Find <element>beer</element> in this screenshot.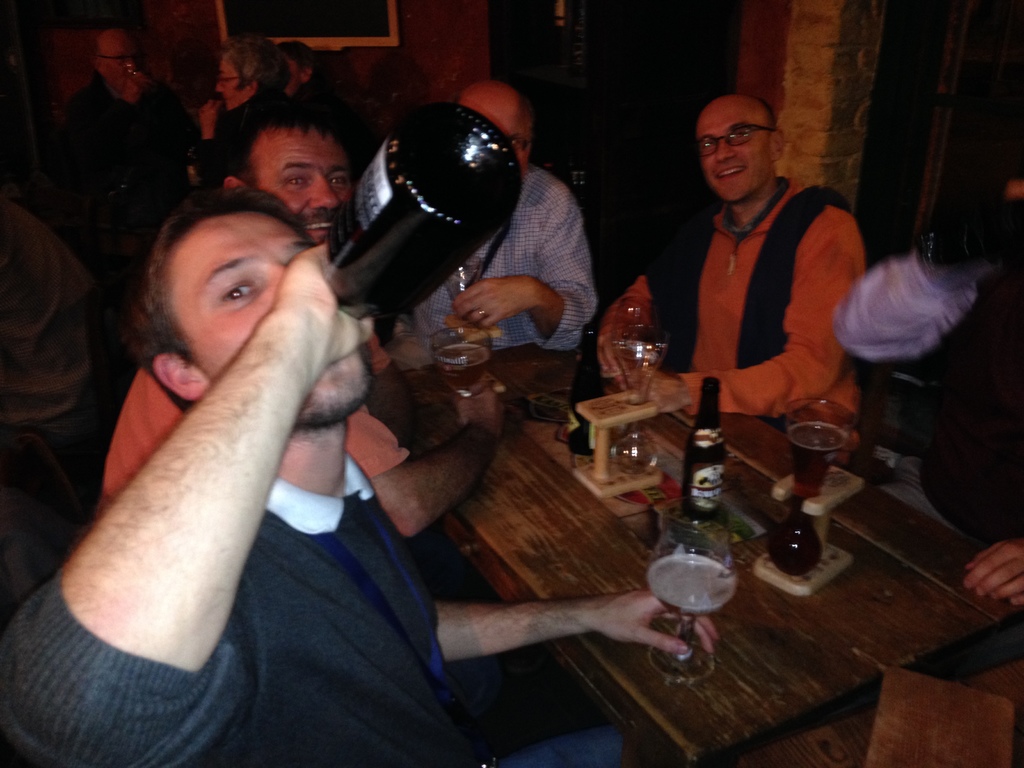
The bounding box for <element>beer</element> is region(413, 321, 511, 425).
